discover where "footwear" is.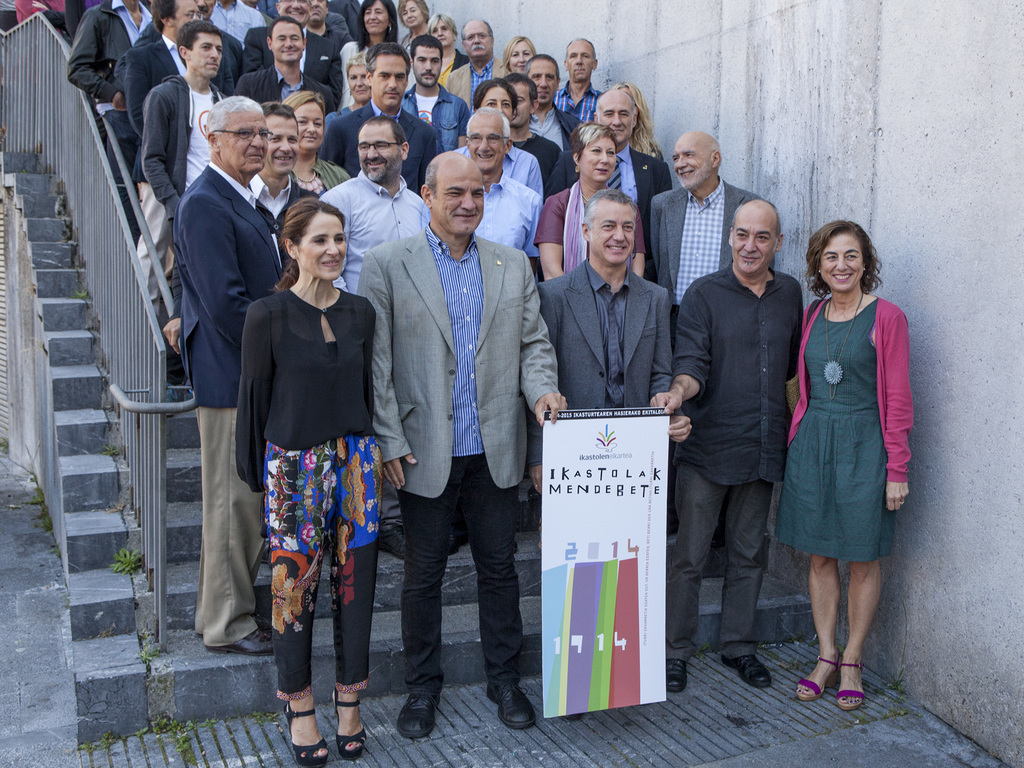
Discovered at [373,524,409,562].
